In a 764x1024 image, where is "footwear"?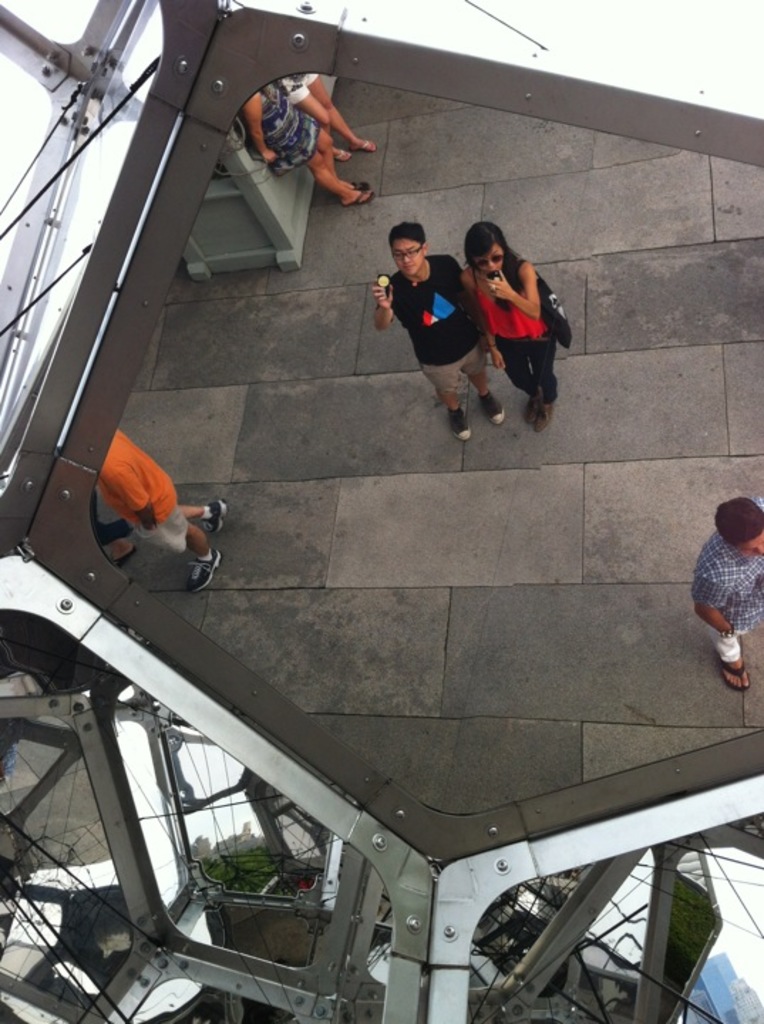
[x1=448, y1=411, x2=475, y2=434].
